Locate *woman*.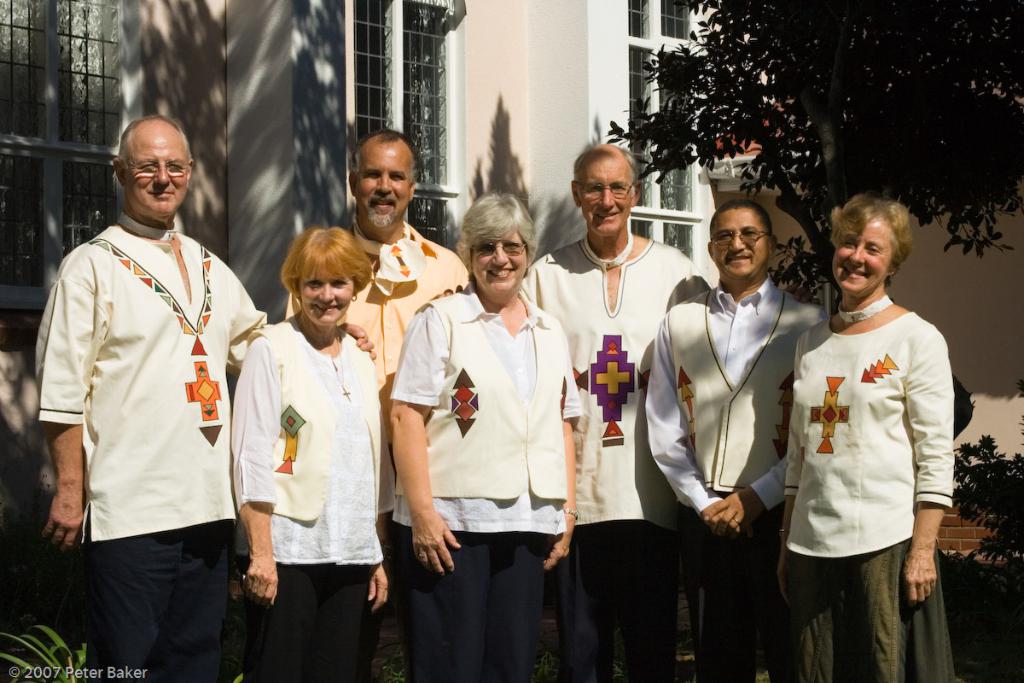
Bounding box: rect(224, 227, 391, 682).
